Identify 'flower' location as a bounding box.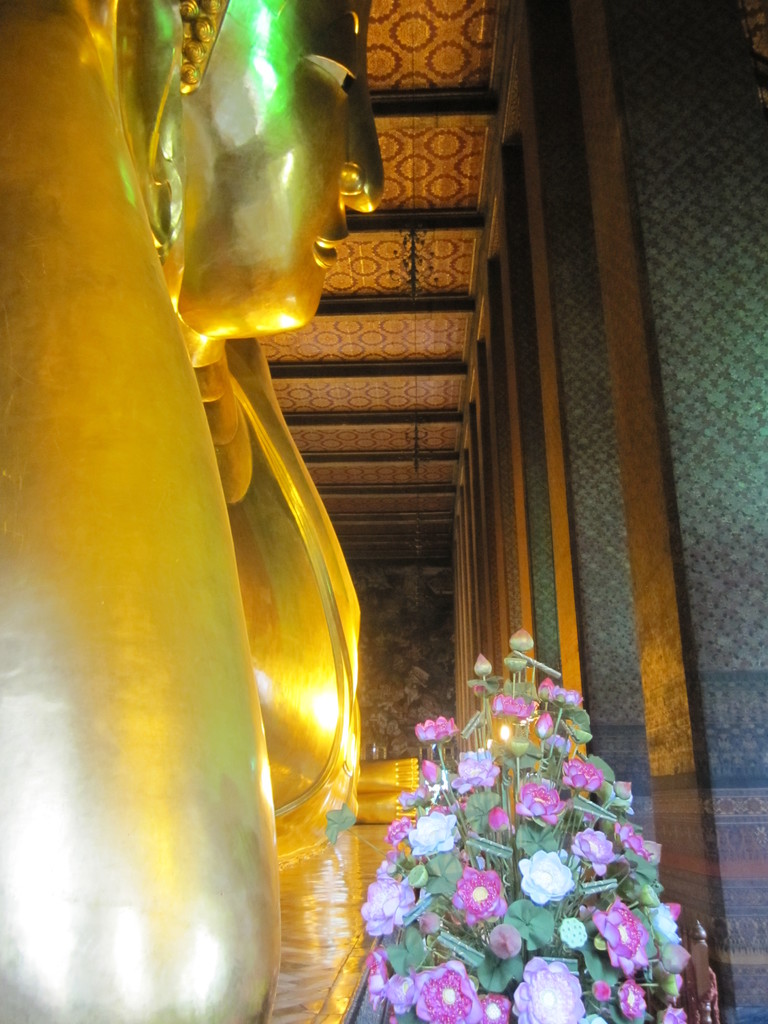
l=530, t=709, r=559, b=749.
